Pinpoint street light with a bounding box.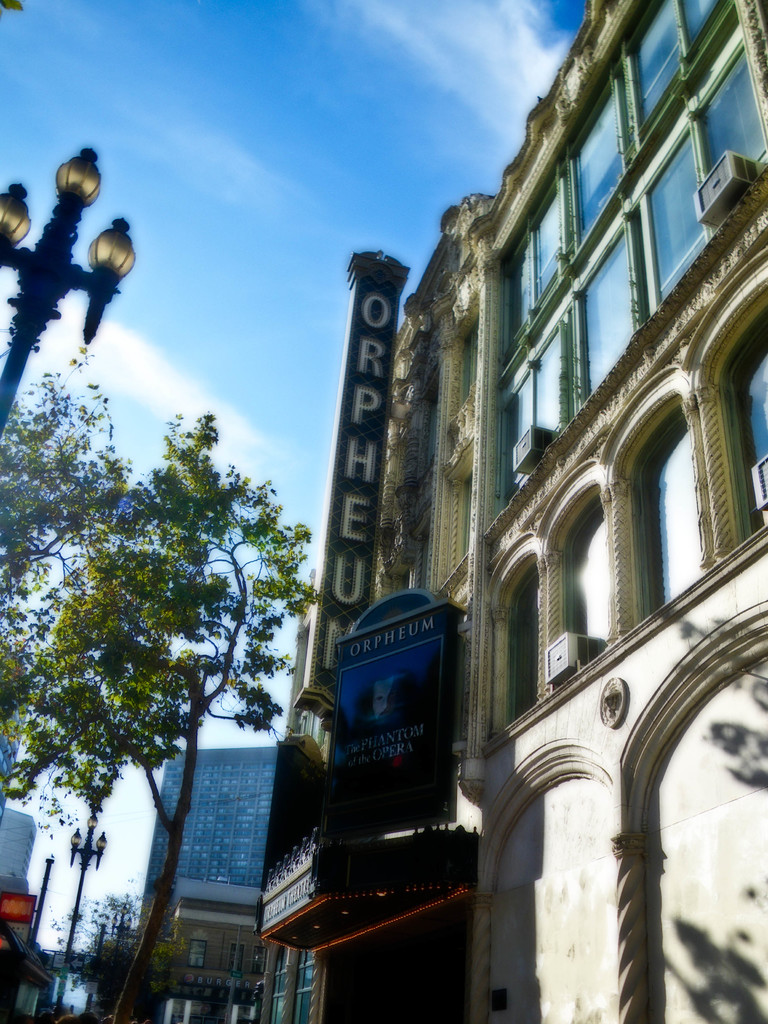
51/807/108/1022.
